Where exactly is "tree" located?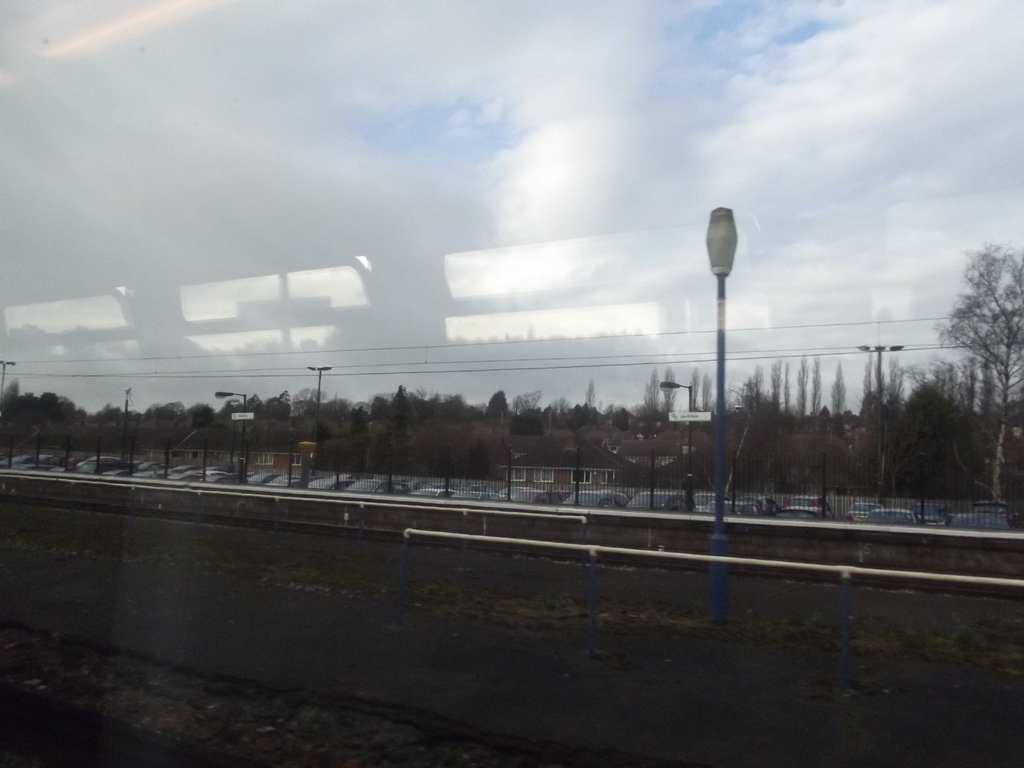
Its bounding box is 930:241:1023:507.
